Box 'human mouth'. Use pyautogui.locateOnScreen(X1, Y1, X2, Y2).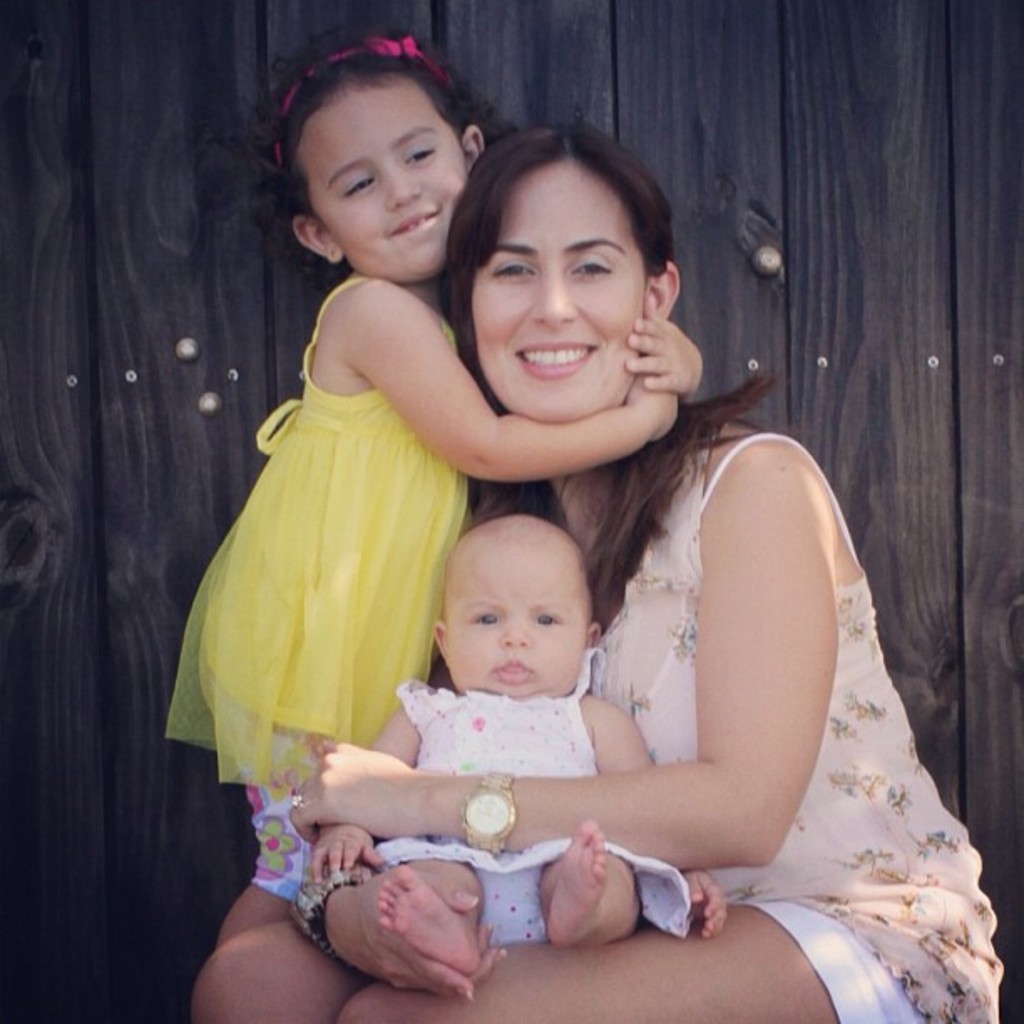
pyautogui.locateOnScreen(495, 658, 542, 688).
